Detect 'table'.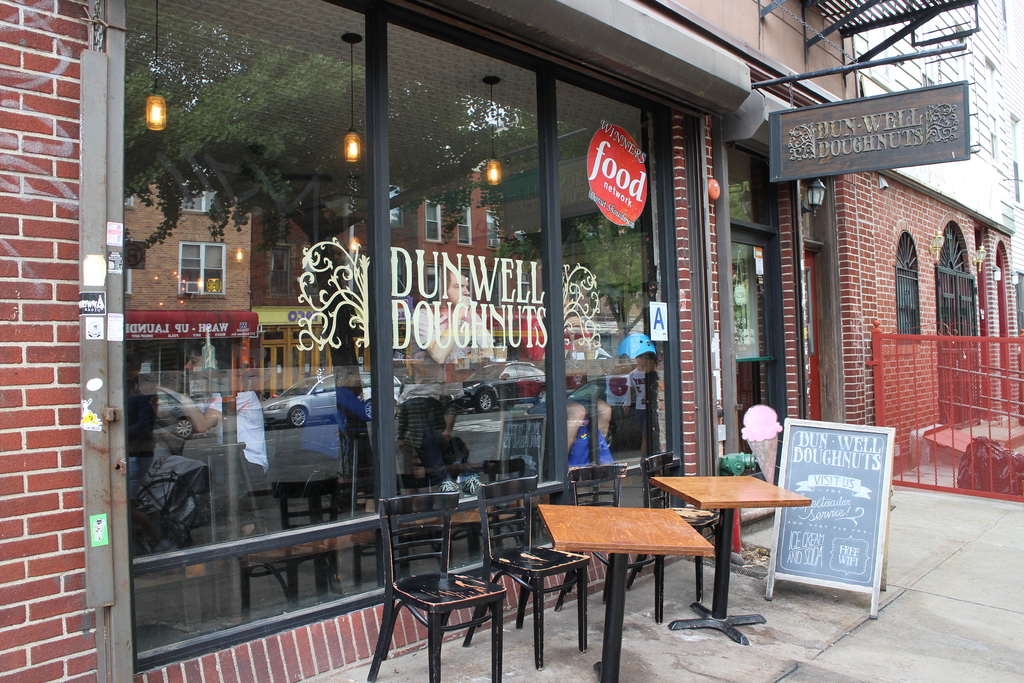
Detected at x1=664 y1=475 x2=829 y2=606.
